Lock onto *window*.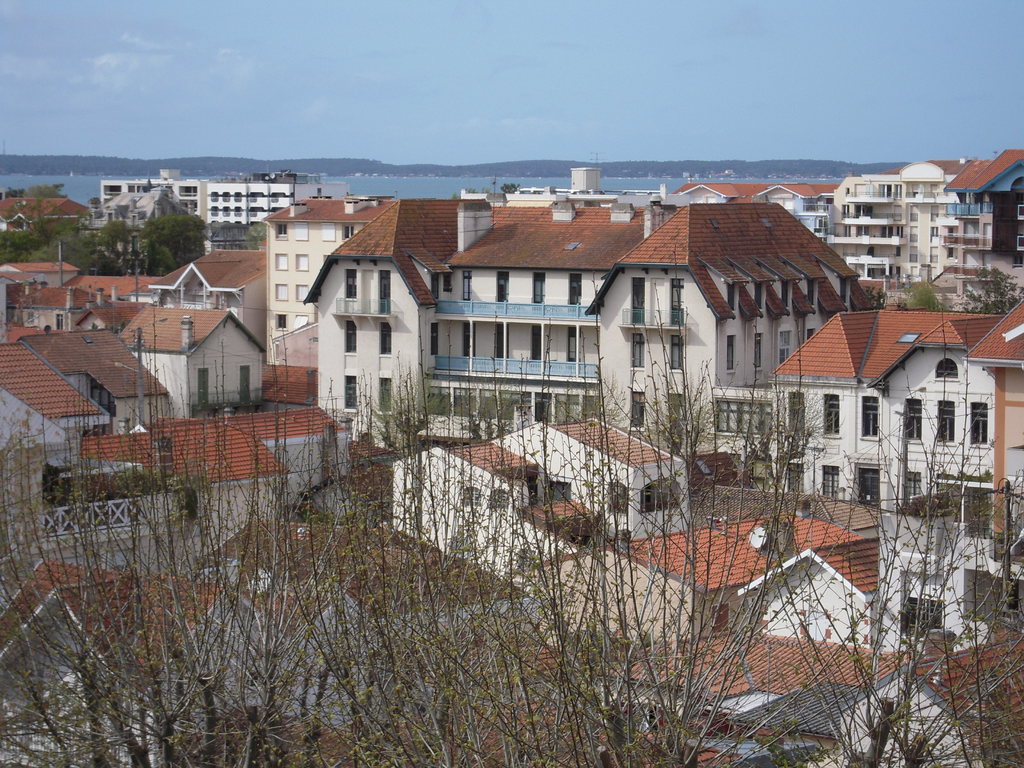
Locked: <region>665, 390, 689, 440</region>.
